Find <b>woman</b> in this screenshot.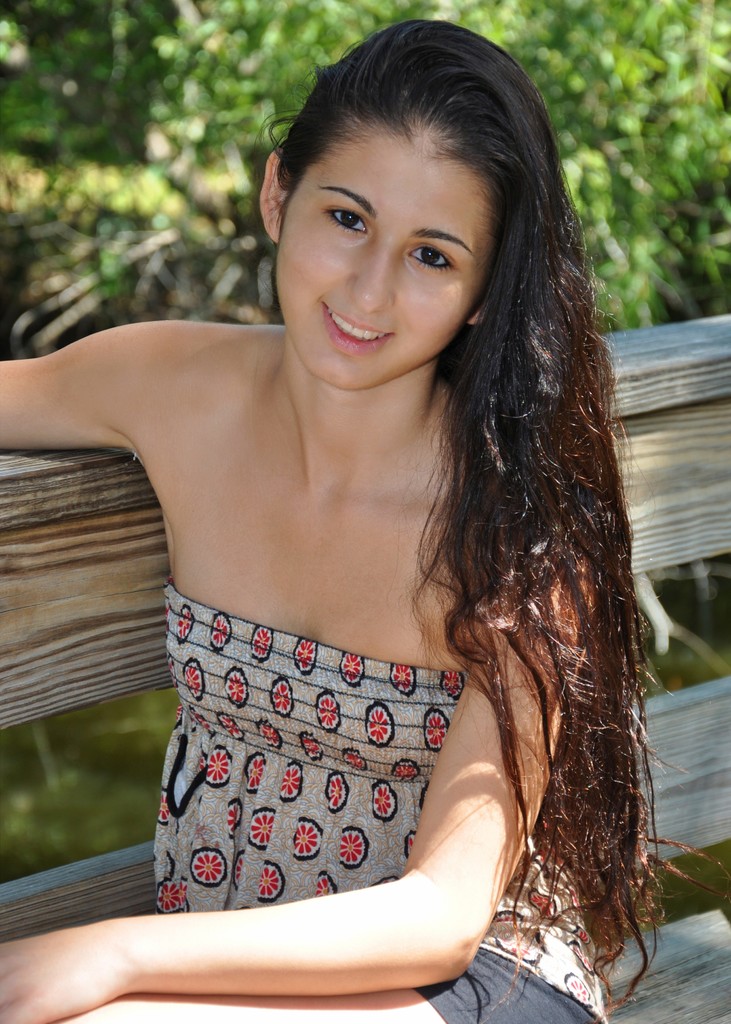
The bounding box for <b>woman</b> is l=20, t=35, r=703, b=1011.
